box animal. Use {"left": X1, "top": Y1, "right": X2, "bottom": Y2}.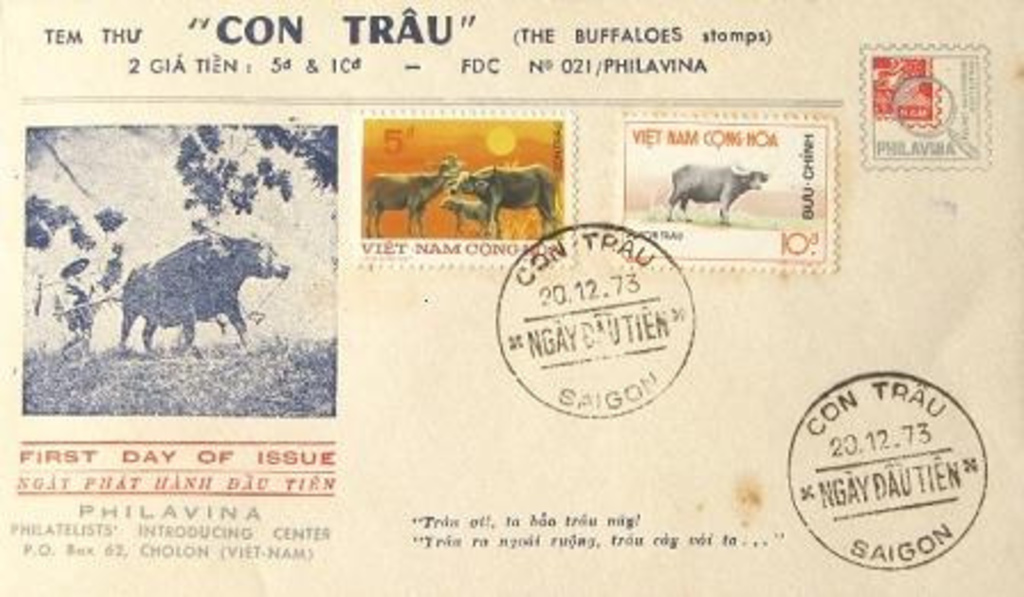
{"left": 443, "top": 169, "right": 491, "bottom": 233}.
